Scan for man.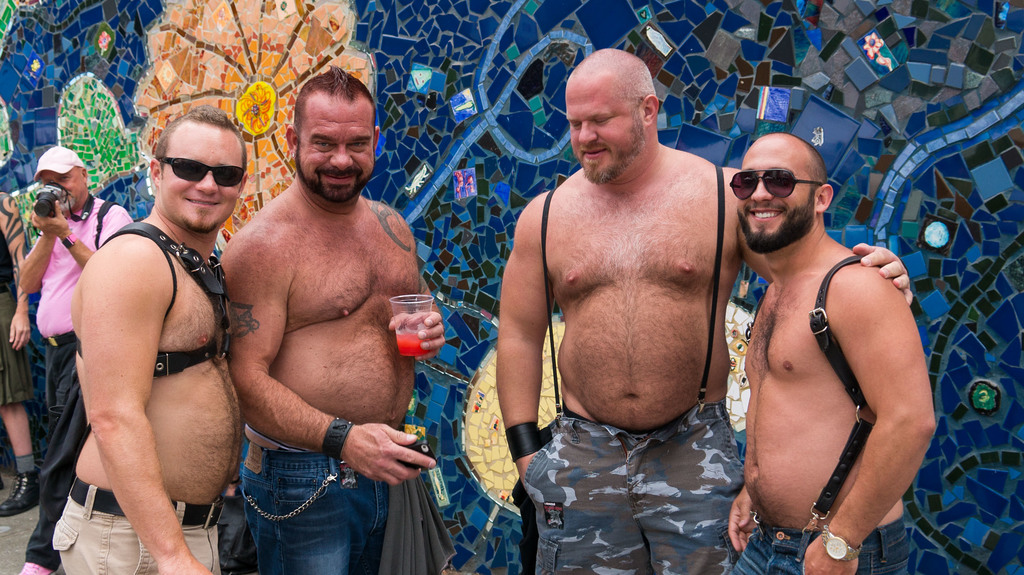
Scan result: 52/98/244/574.
